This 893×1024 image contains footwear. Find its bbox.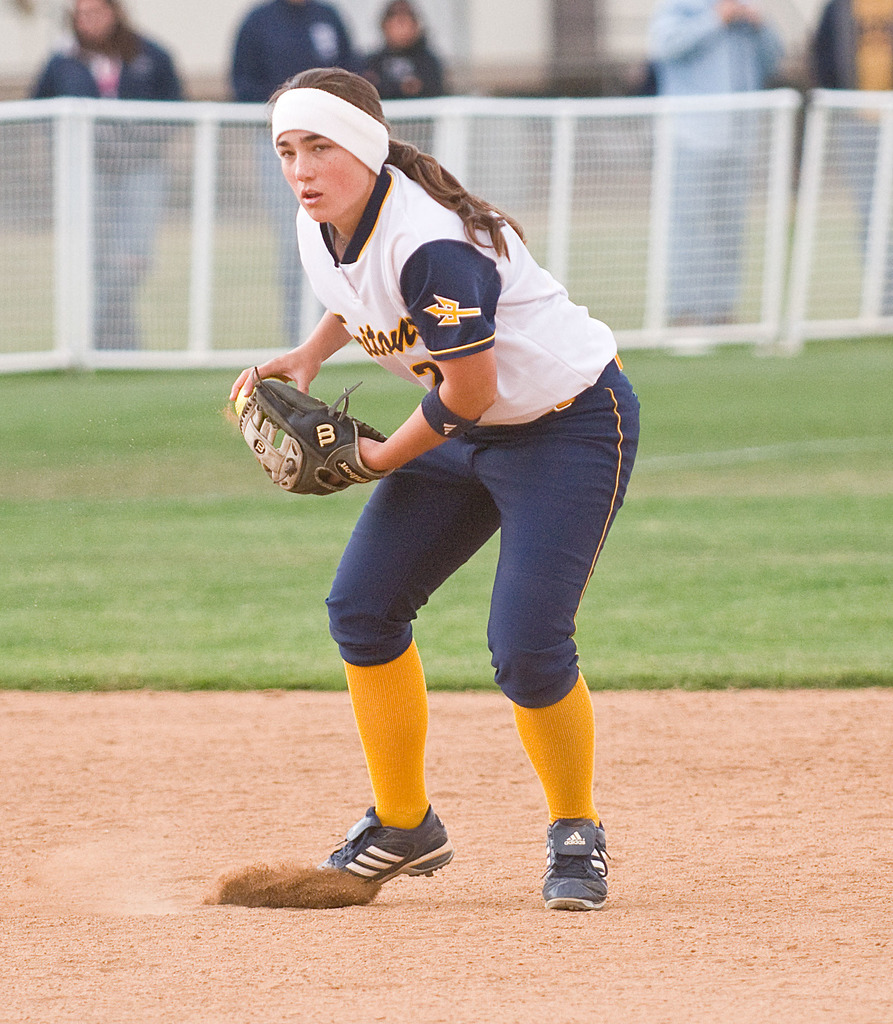
(314, 820, 456, 892).
